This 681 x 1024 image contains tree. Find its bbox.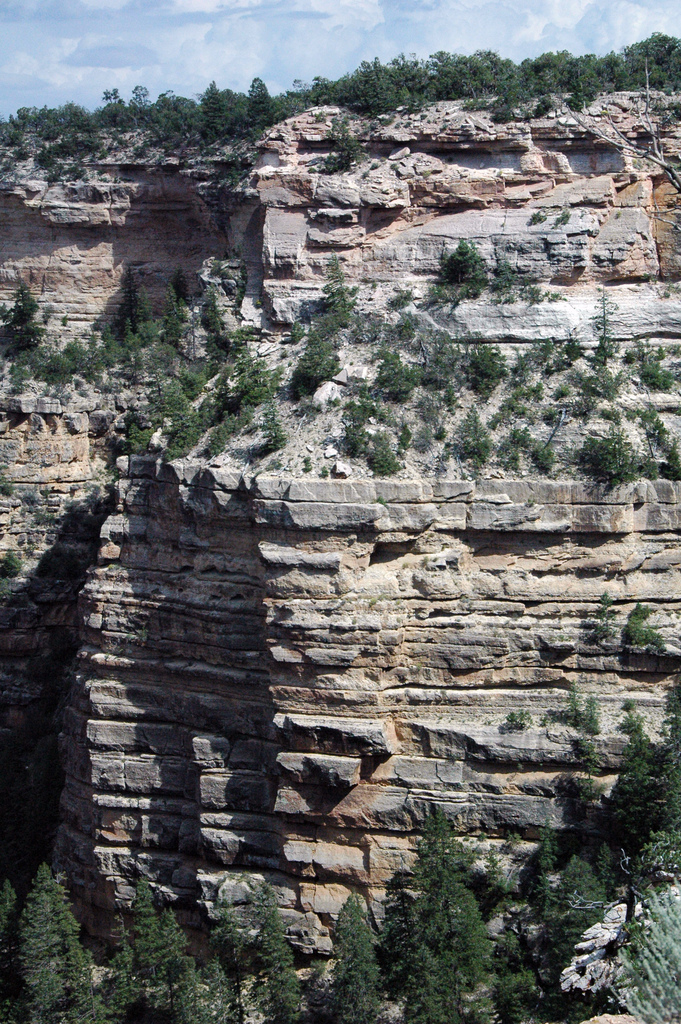
[x1=170, y1=258, x2=192, y2=326].
